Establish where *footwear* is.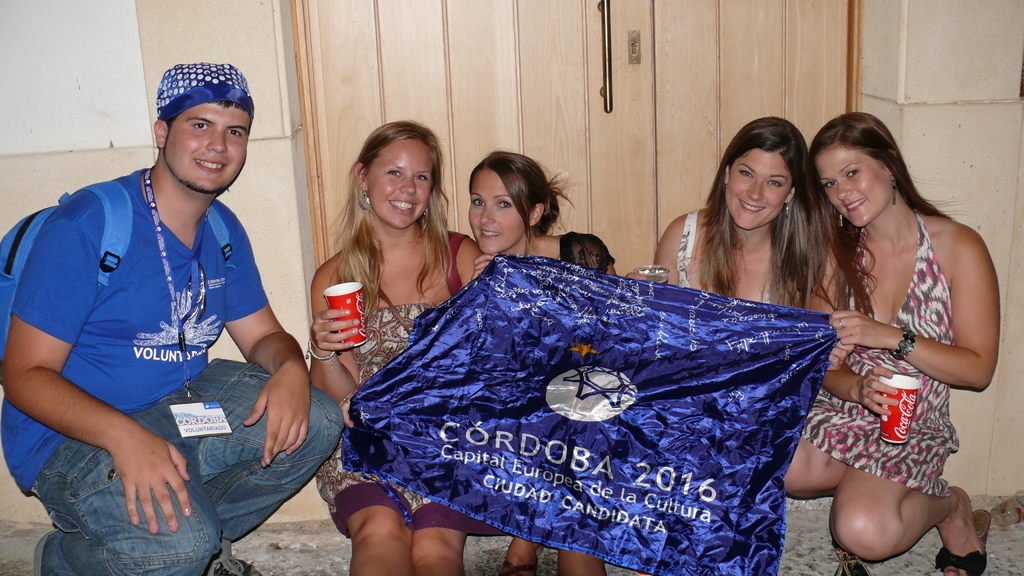
Established at [30,527,54,575].
